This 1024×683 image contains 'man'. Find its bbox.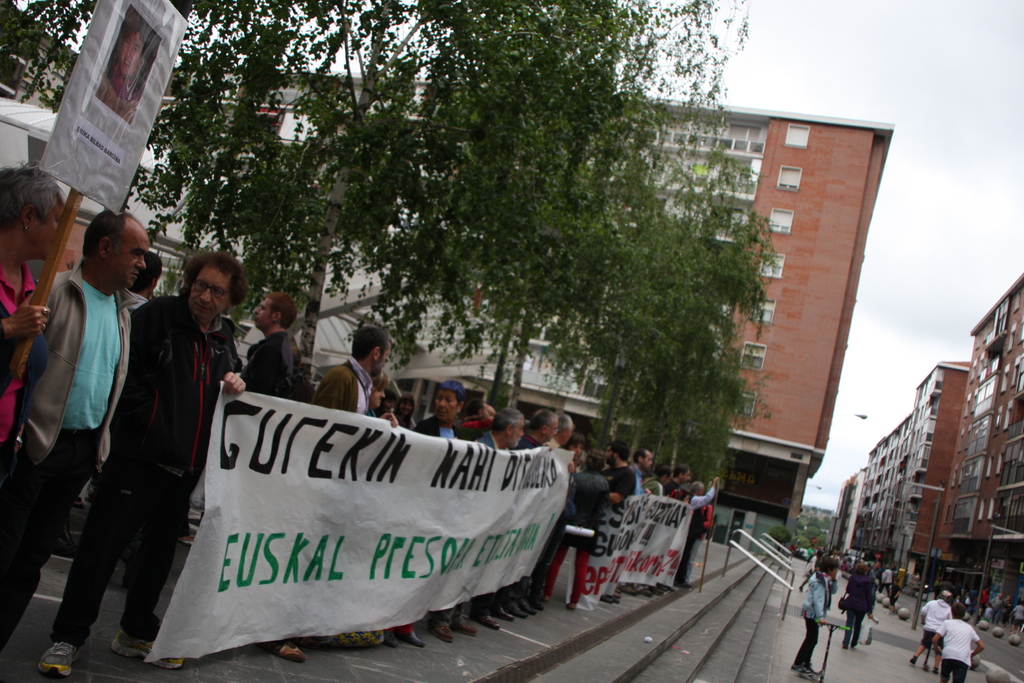
(646,468,675,494).
